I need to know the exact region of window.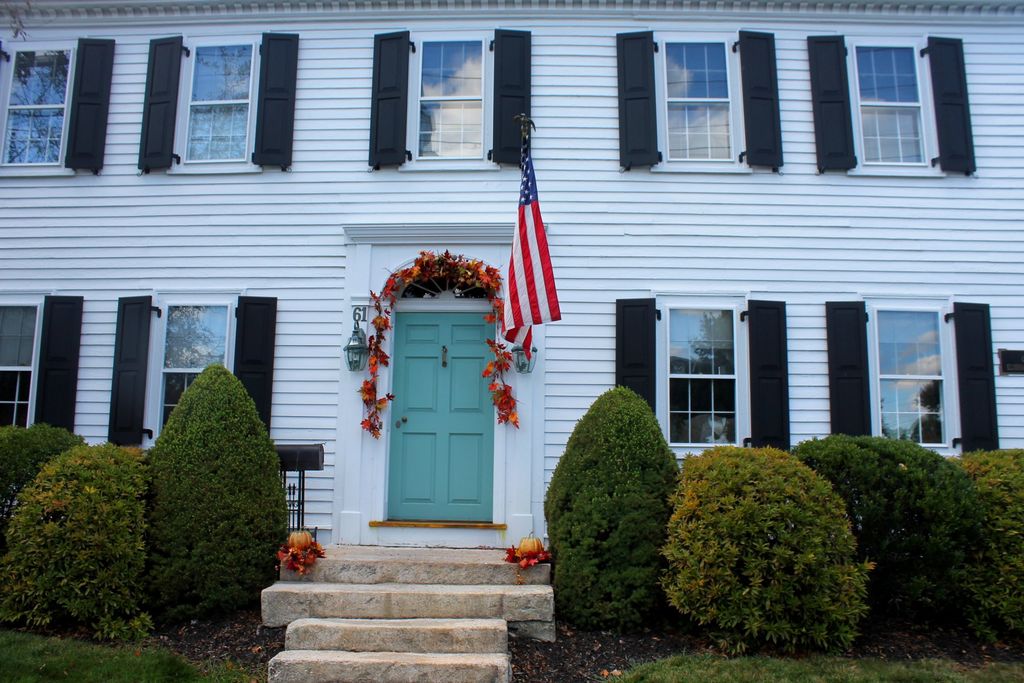
Region: [x1=862, y1=295, x2=964, y2=458].
